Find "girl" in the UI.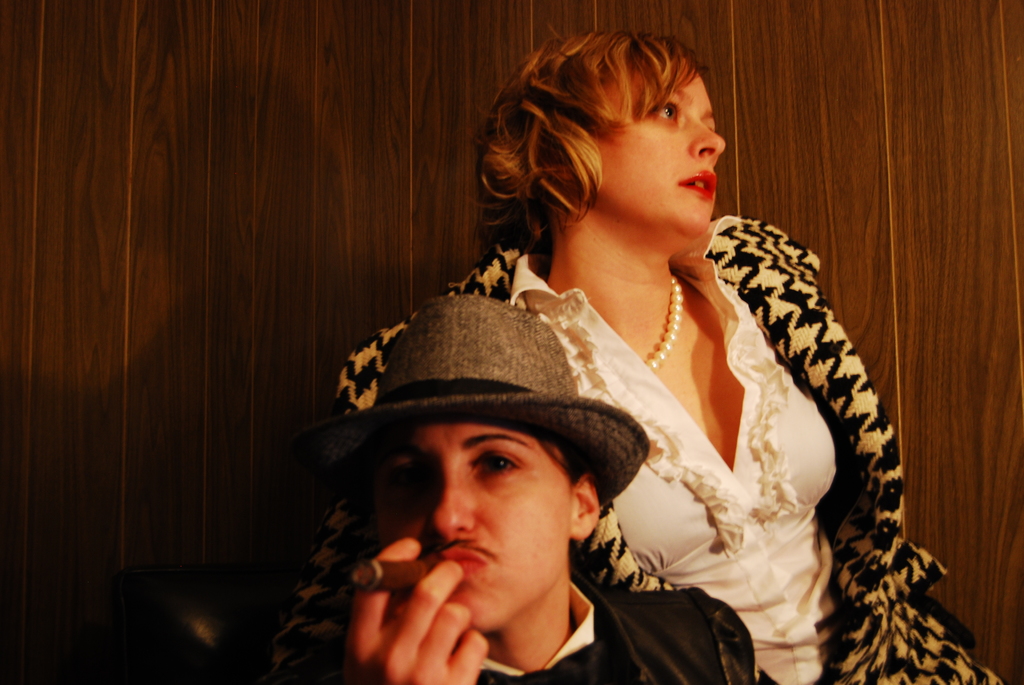
UI element at Rect(278, 287, 771, 682).
